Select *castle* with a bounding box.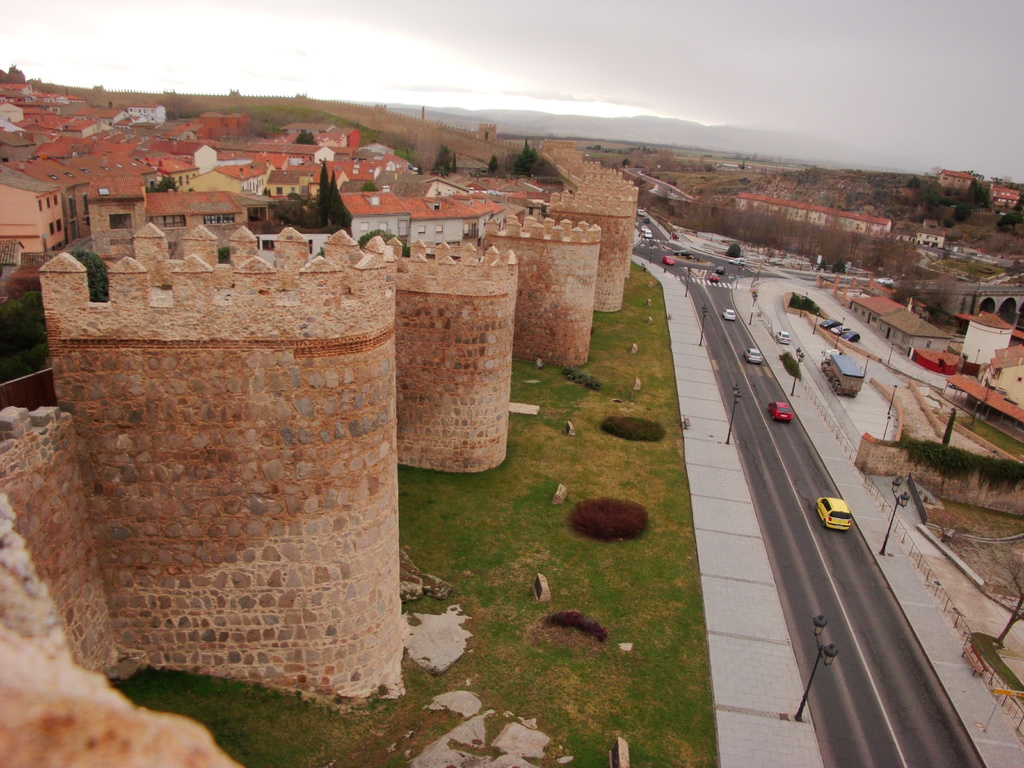
[left=0, top=454, right=246, bottom=767].
